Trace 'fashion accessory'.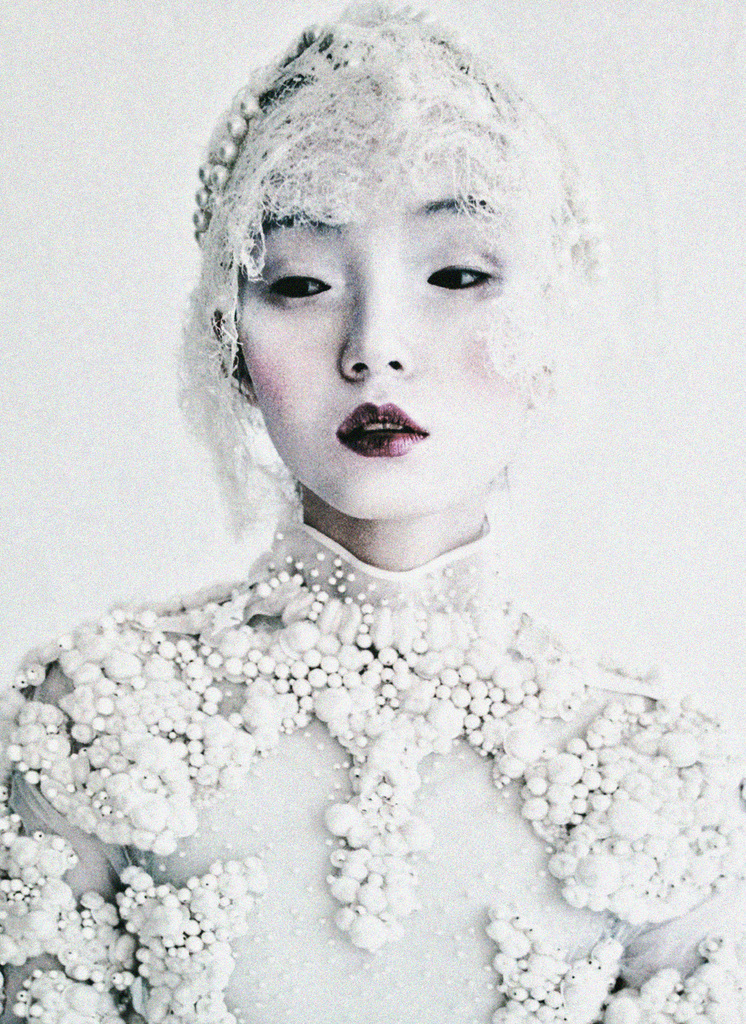
Traced to (x1=171, y1=0, x2=608, y2=541).
